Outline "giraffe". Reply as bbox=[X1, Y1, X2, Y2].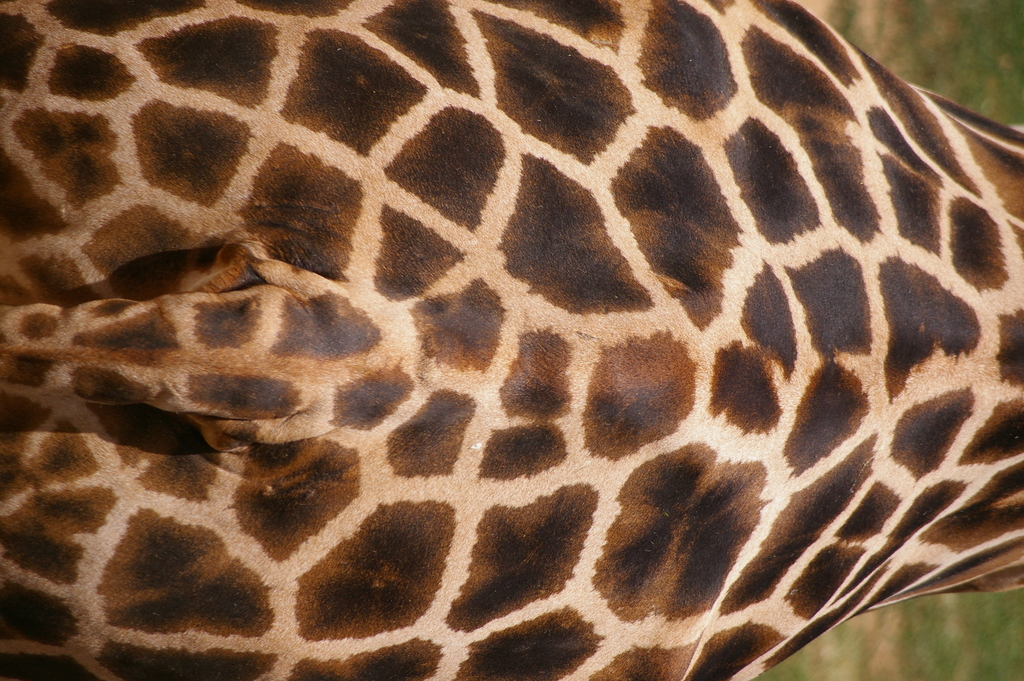
bbox=[0, 0, 1023, 680].
